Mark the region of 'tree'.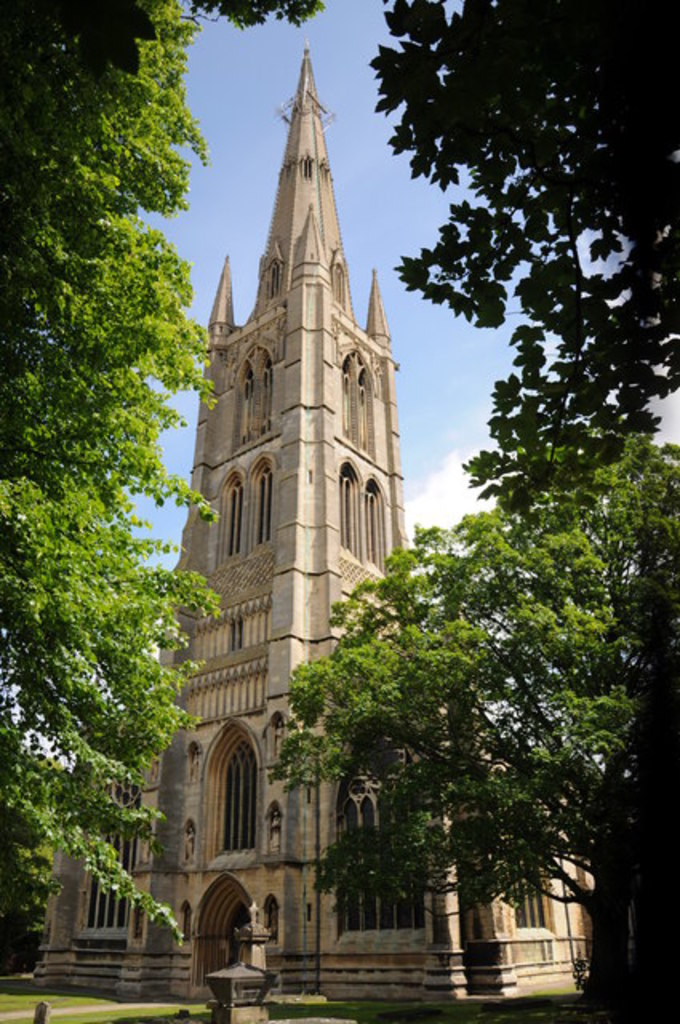
Region: [x1=0, y1=0, x2=339, y2=886].
